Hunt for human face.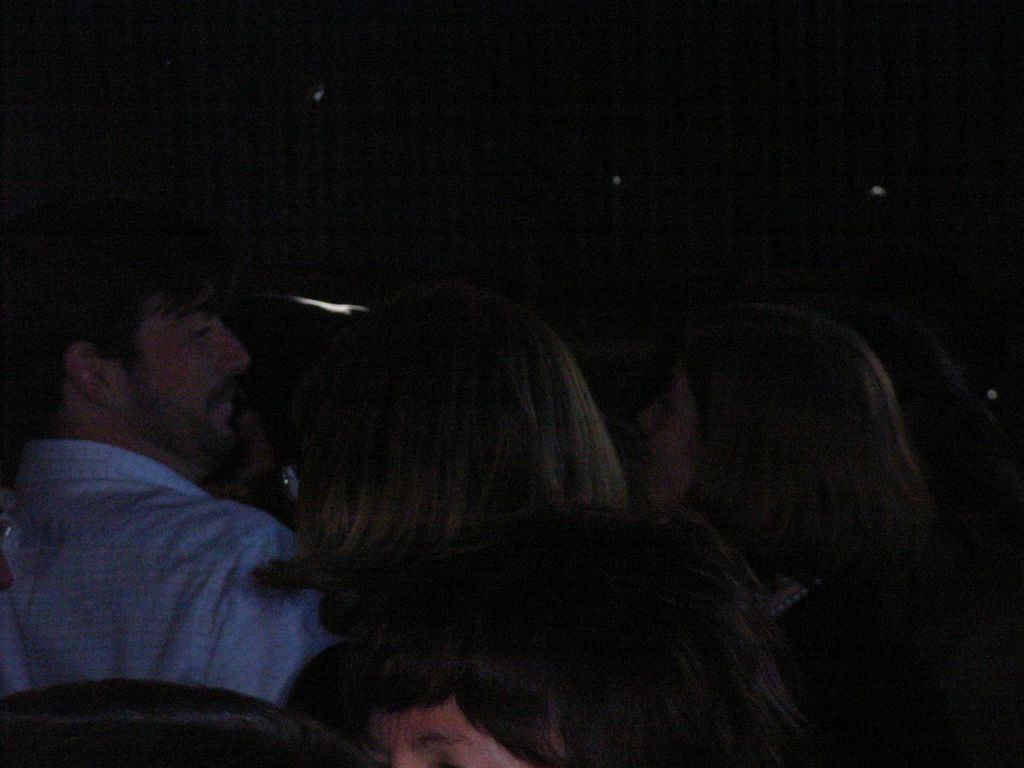
Hunted down at (129,284,251,462).
